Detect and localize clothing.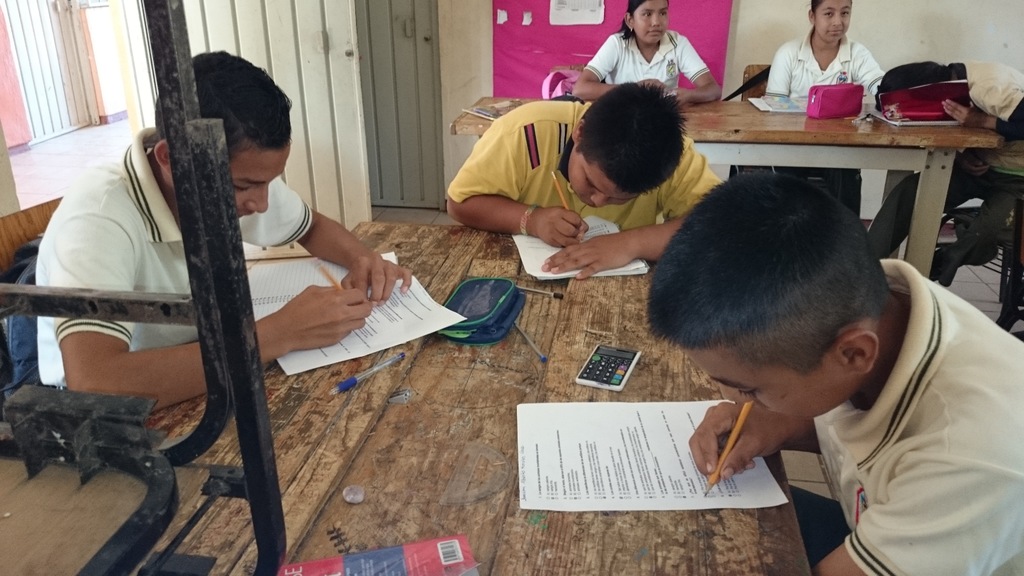
Localized at Rect(810, 262, 1023, 575).
